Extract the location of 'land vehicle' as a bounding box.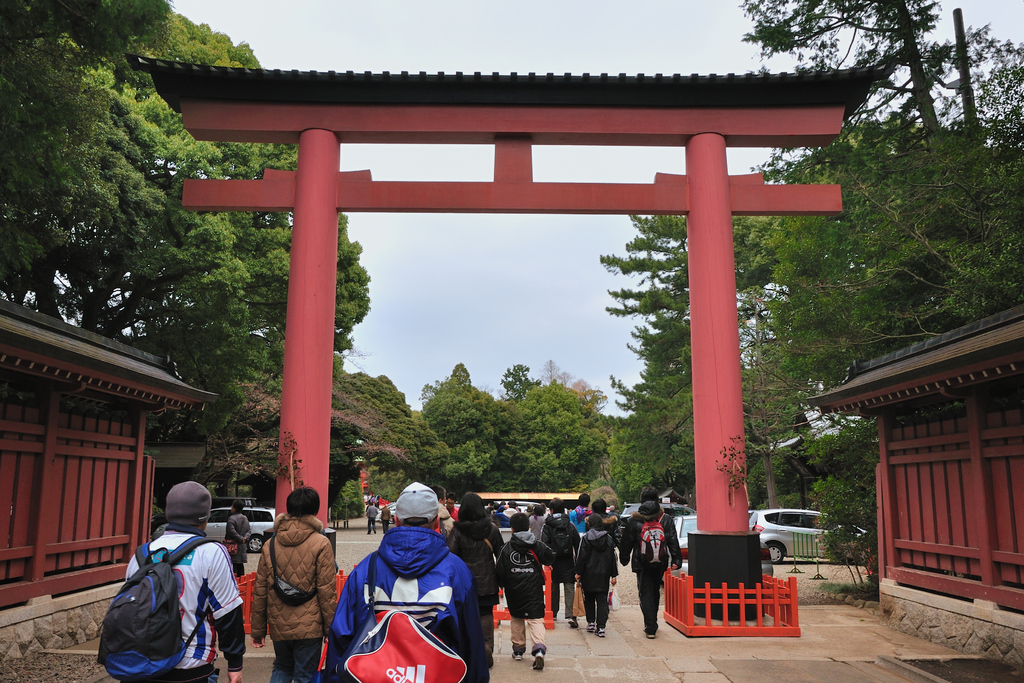
bbox=(495, 497, 556, 540).
